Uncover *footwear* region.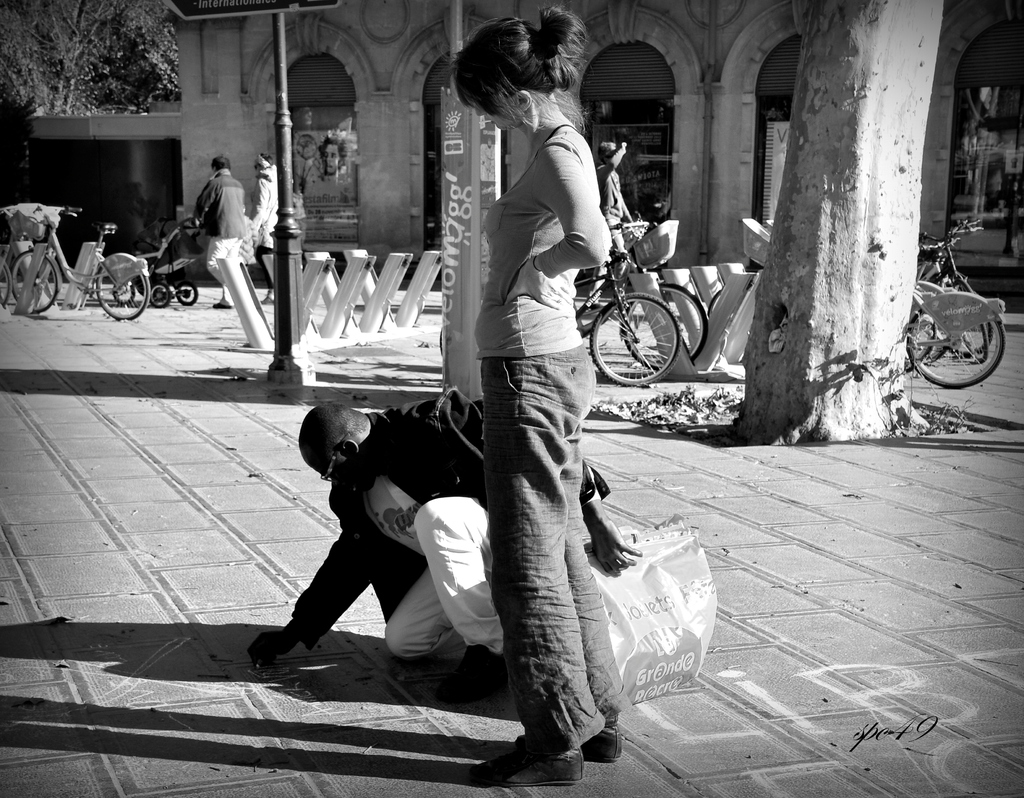
Uncovered: detection(260, 294, 275, 305).
